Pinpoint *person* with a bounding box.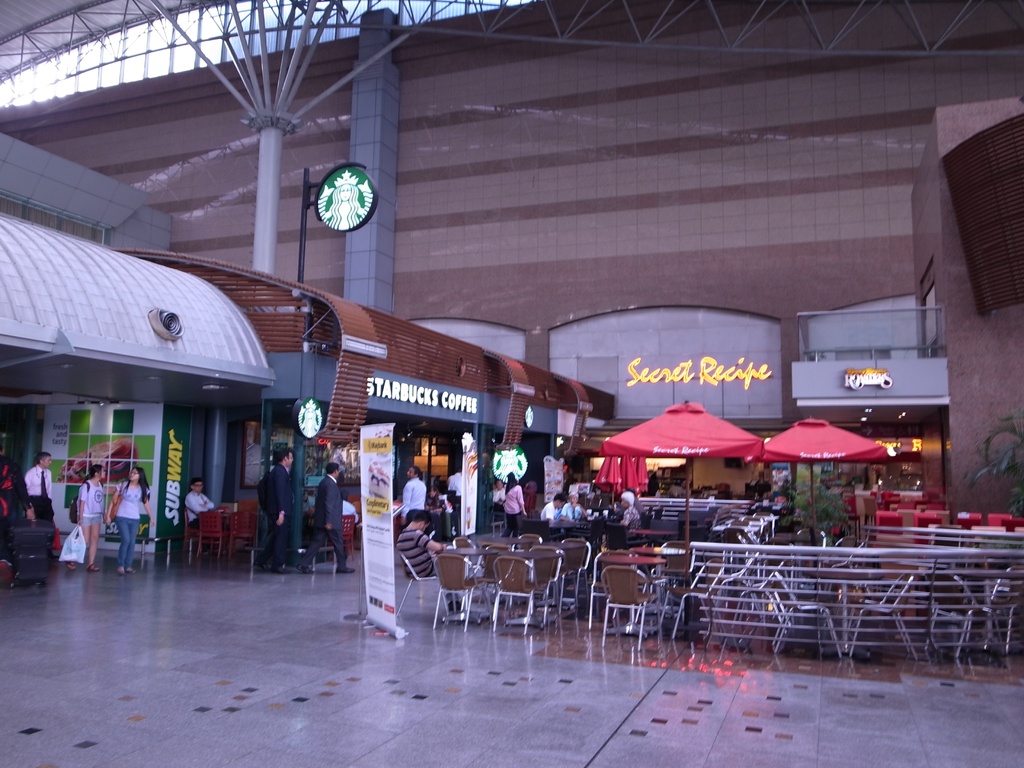
bbox=(65, 463, 102, 575).
